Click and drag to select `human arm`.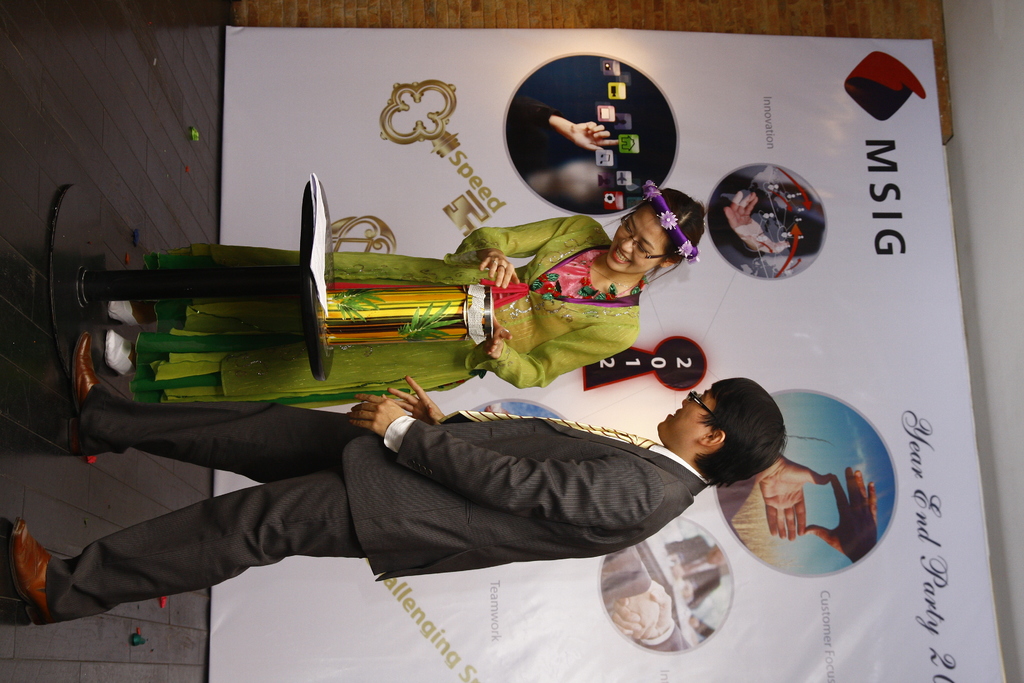
Selection: <box>509,90,624,154</box>.
